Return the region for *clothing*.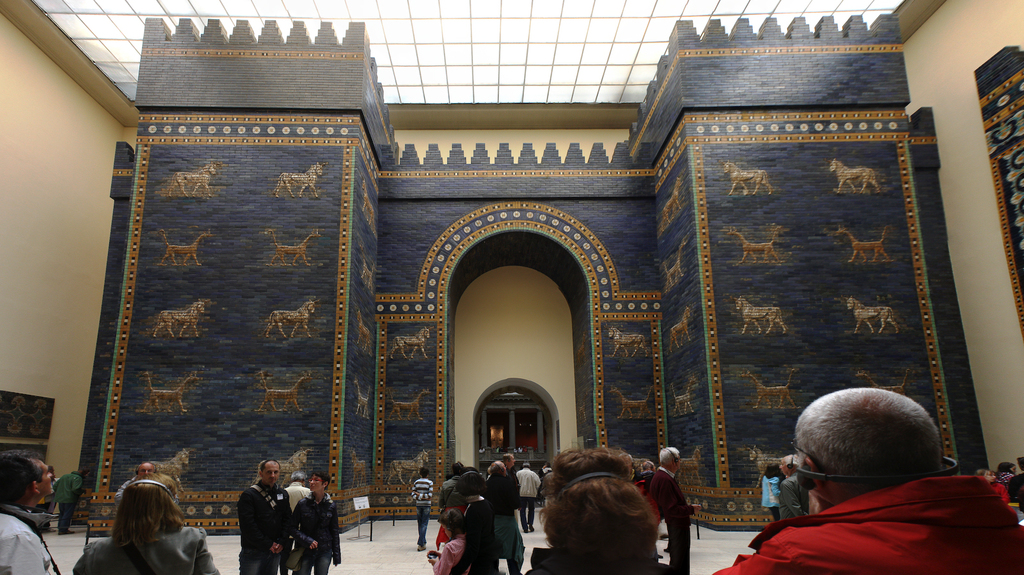
Rect(543, 464, 559, 485).
